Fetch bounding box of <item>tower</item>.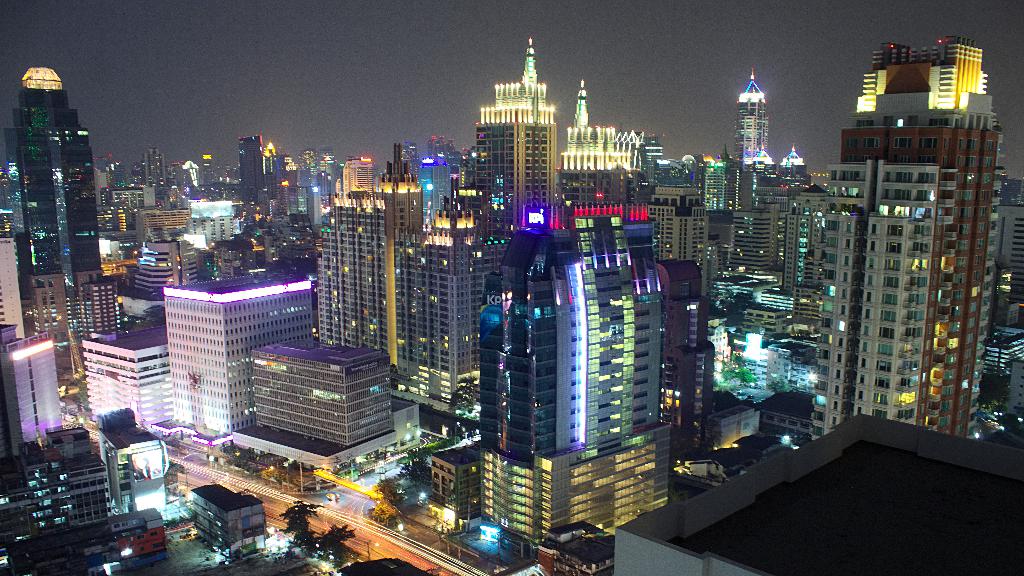
Bbox: bbox(717, 158, 787, 282).
